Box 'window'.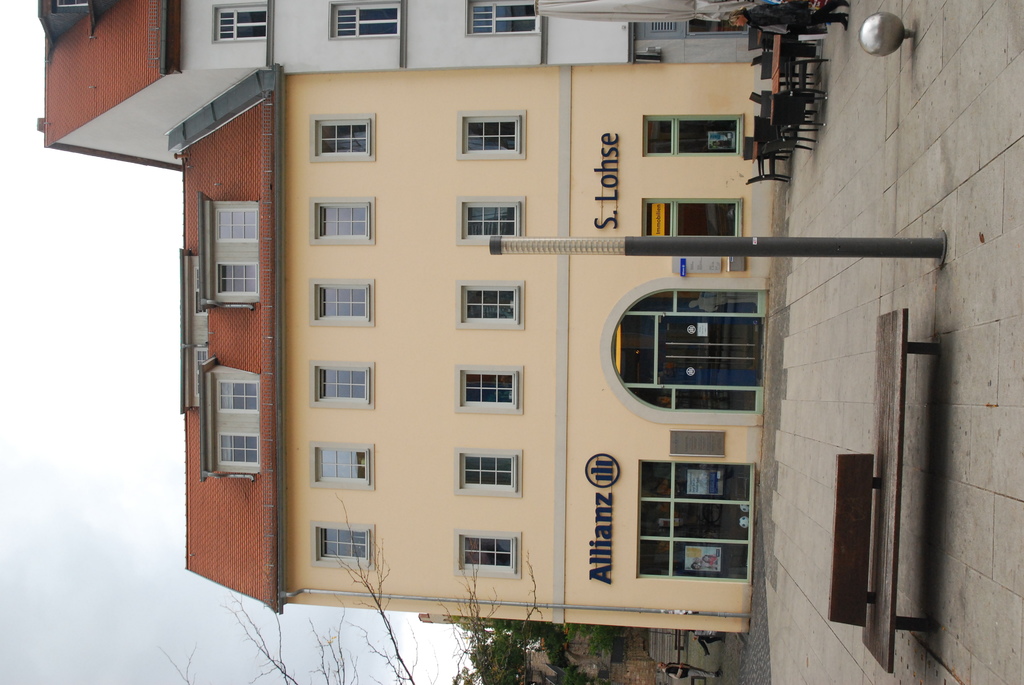
l=328, t=0, r=403, b=42.
